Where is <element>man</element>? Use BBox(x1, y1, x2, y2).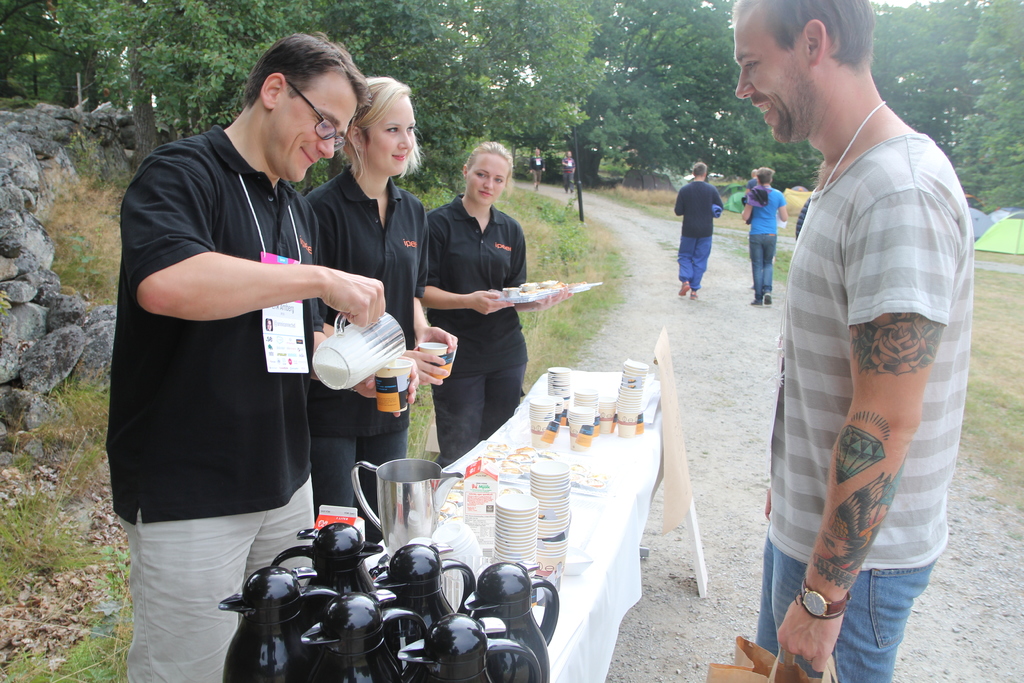
BBox(737, 0, 972, 676).
